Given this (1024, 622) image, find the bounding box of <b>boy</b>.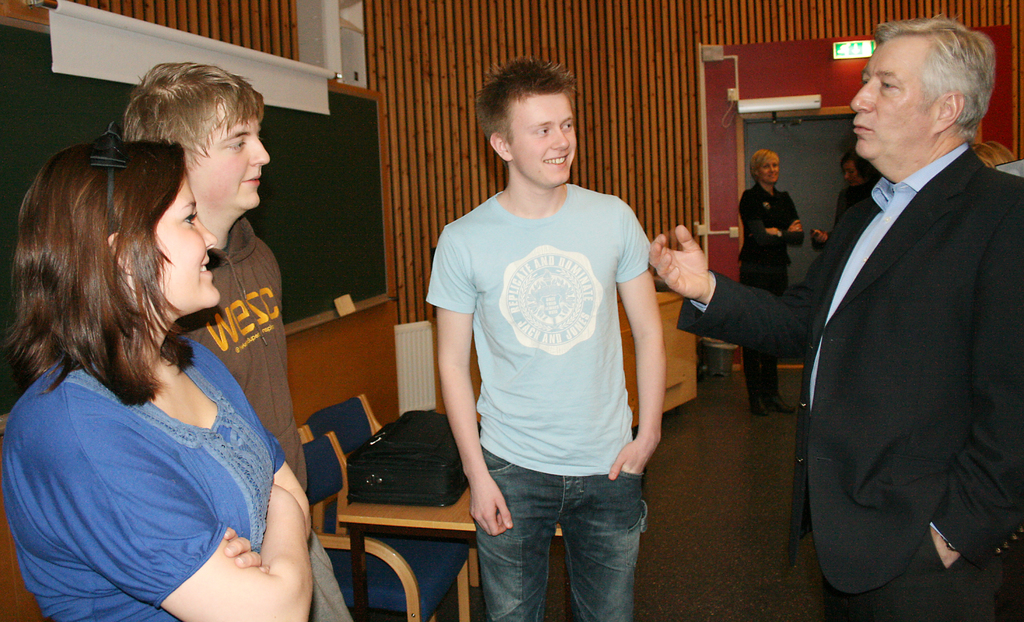
bbox(123, 59, 351, 621).
